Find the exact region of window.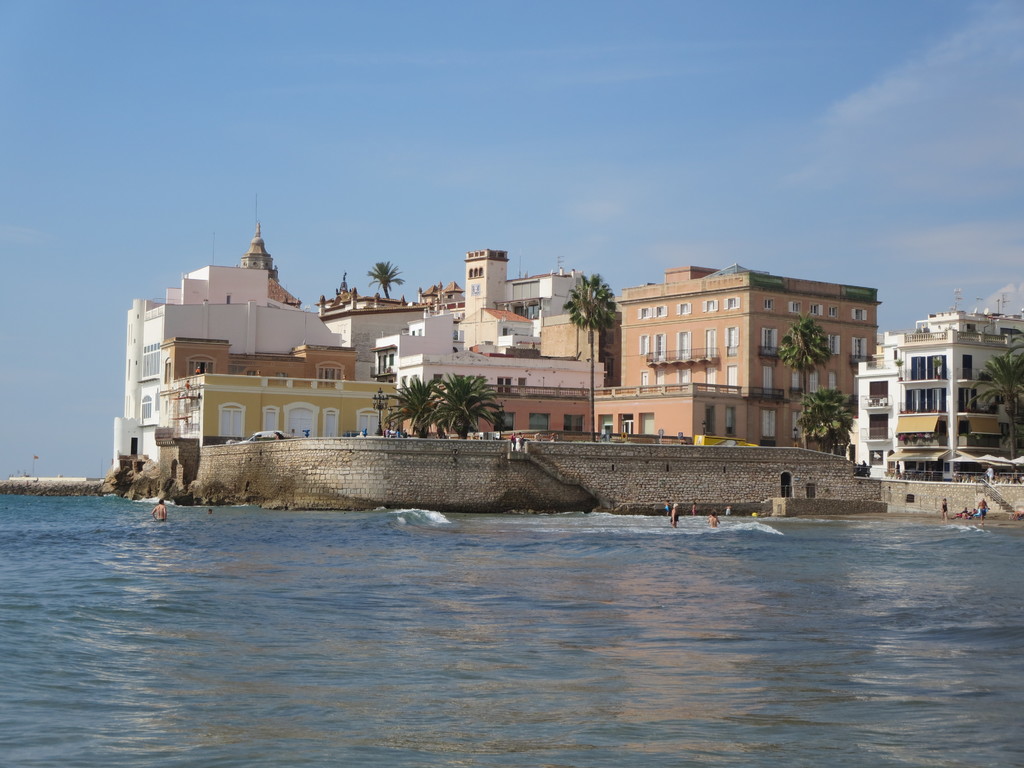
Exact region: bbox=(652, 299, 666, 319).
